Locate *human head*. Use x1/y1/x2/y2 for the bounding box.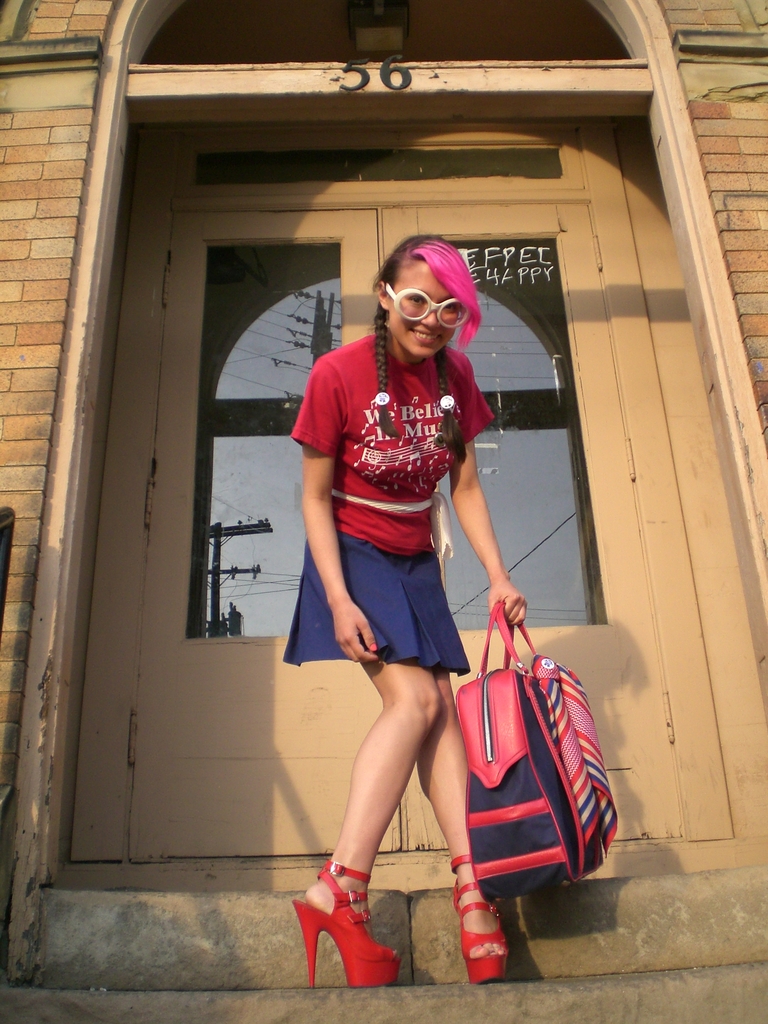
365/232/490/355.
